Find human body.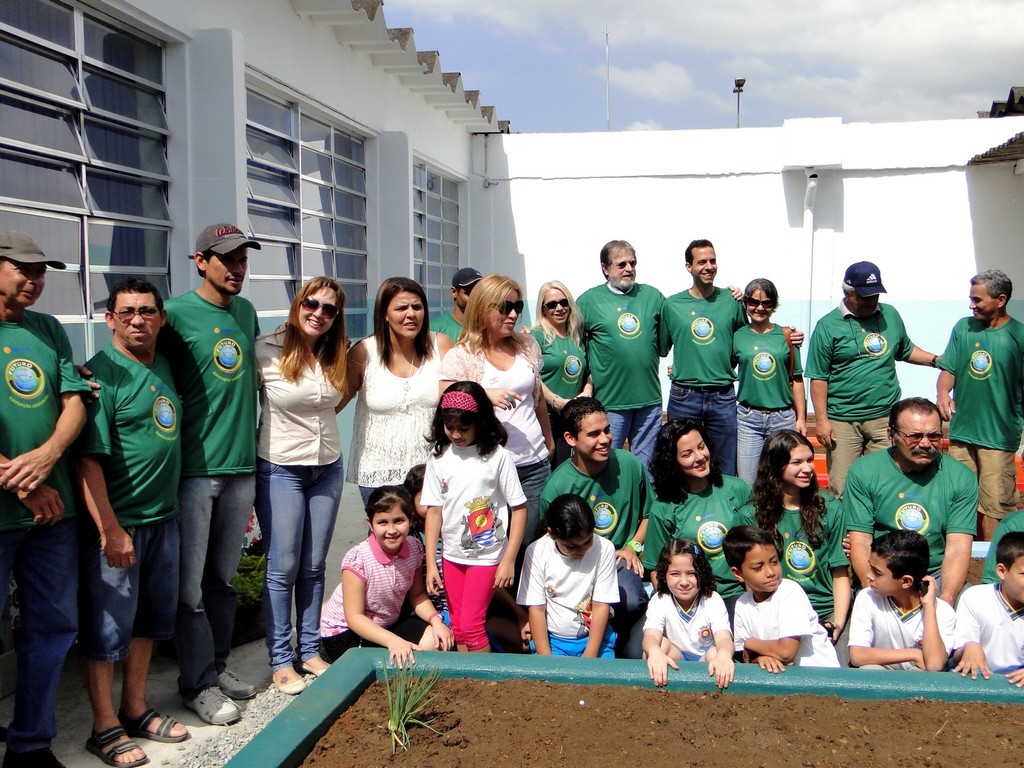
select_region(0, 241, 87, 767).
